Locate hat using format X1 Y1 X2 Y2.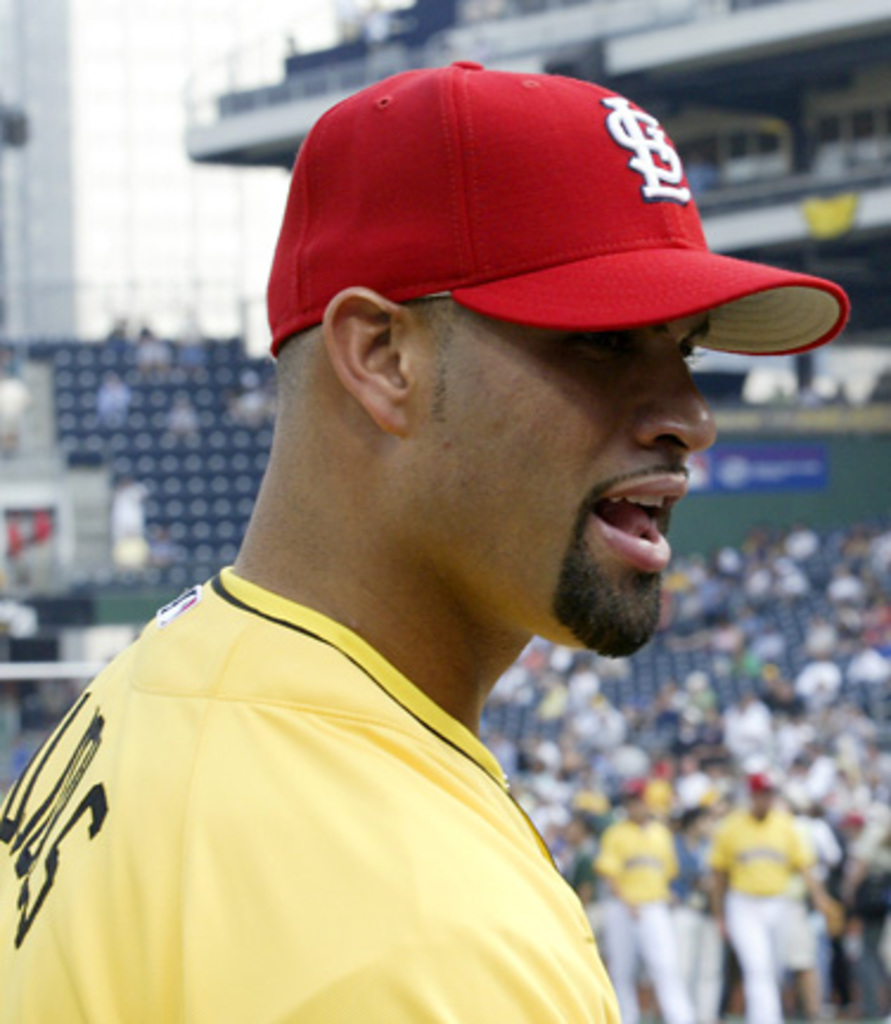
749 768 780 787.
